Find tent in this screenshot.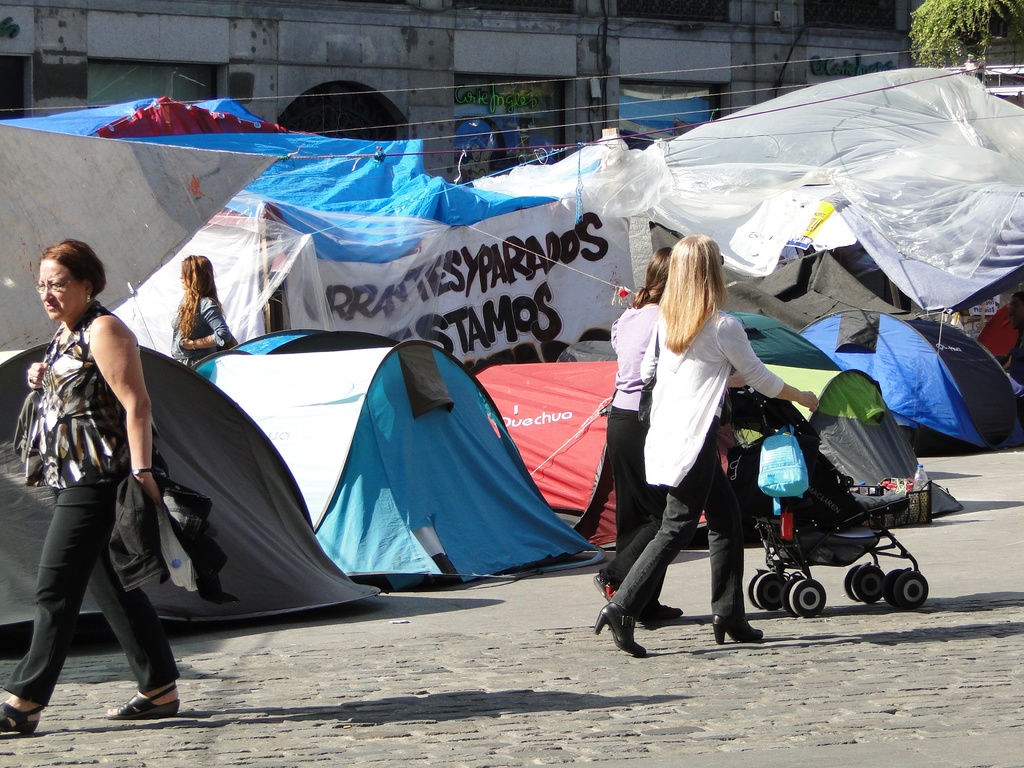
The bounding box for tent is {"left": 183, "top": 339, "right": 615, "bottom": 634}.
